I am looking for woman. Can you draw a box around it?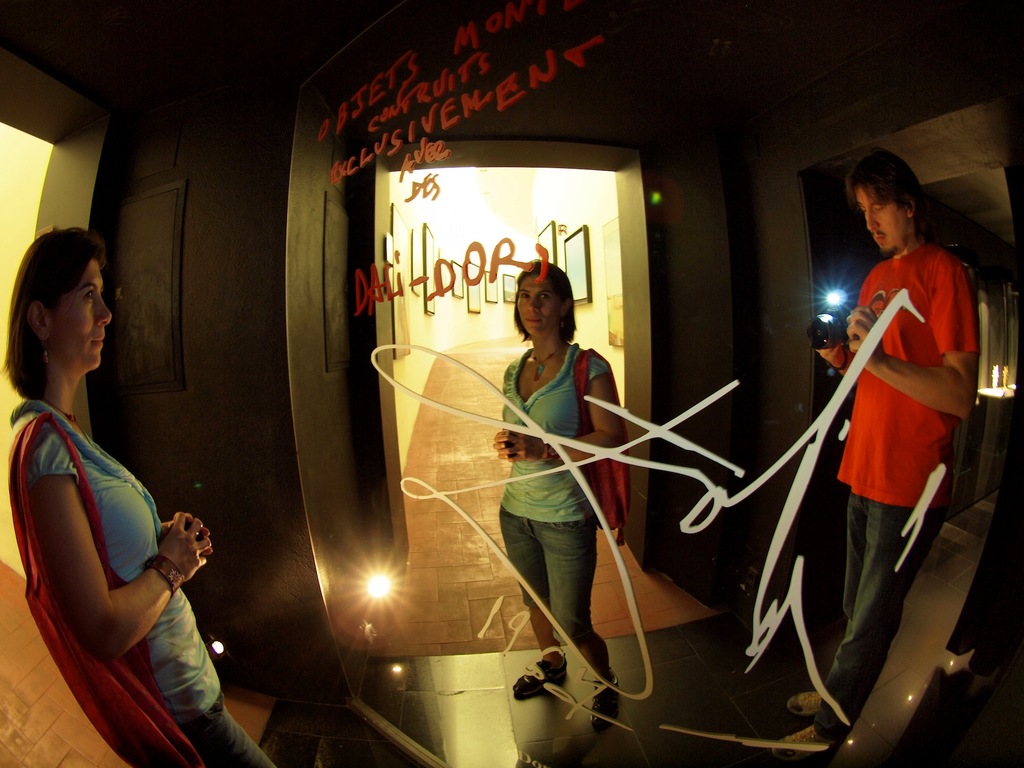
Sure, the bounding box is 5,215,214,764.
